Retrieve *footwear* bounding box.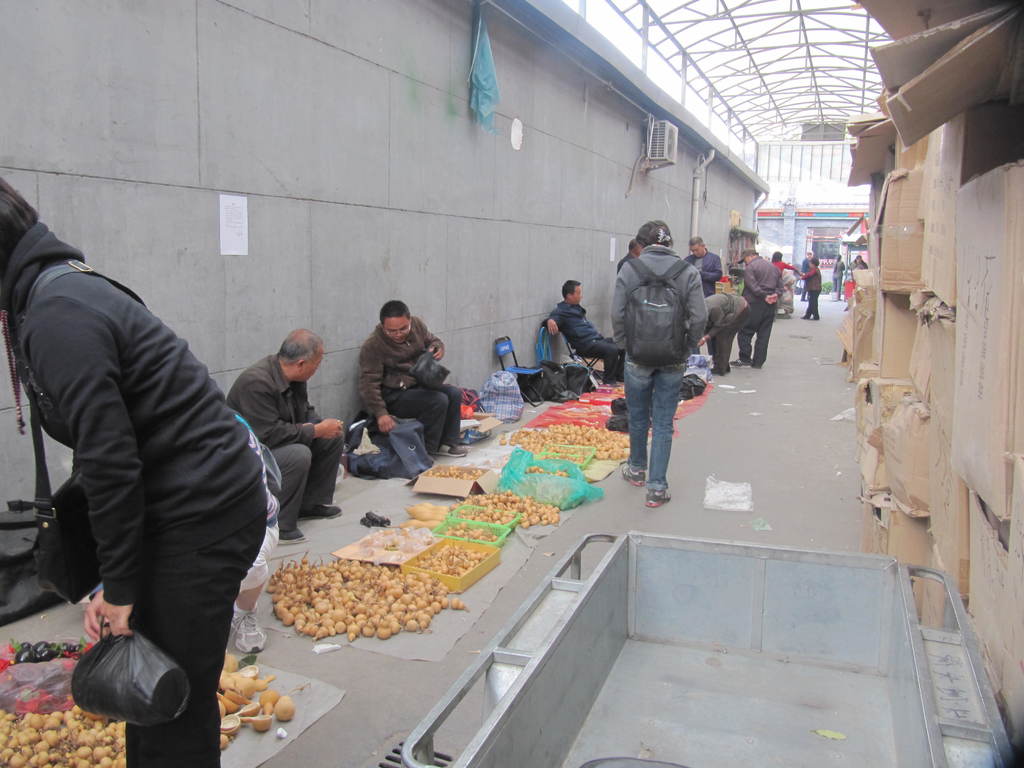
Bounding box: bbox=[229, 603, 266, 653].
